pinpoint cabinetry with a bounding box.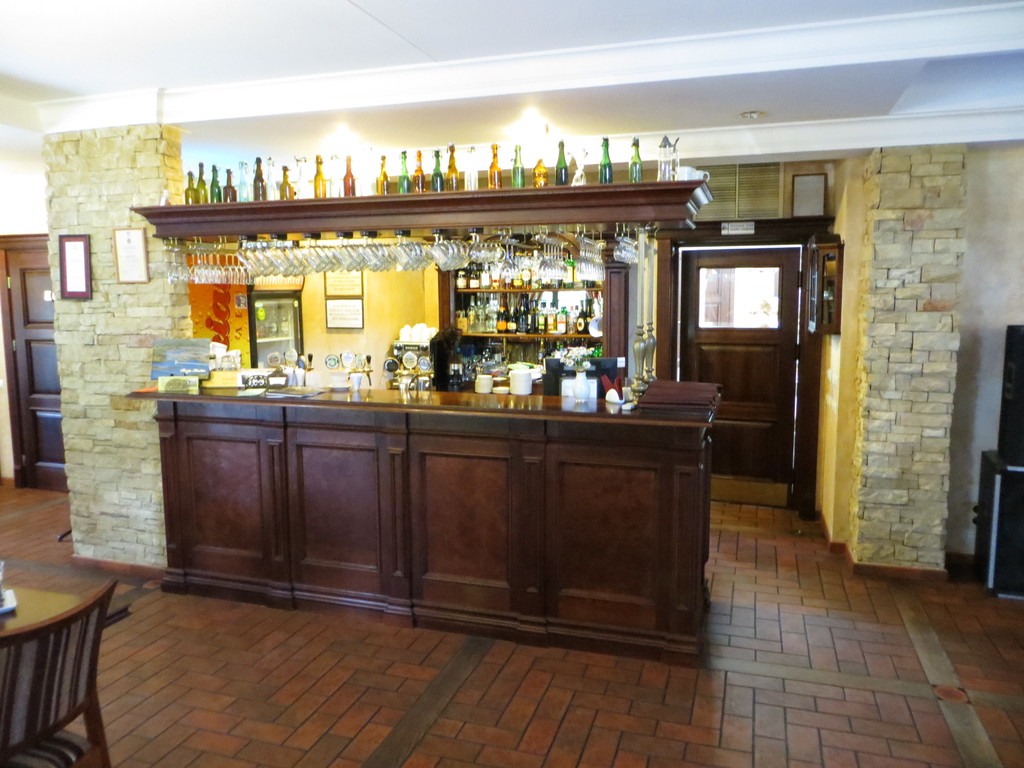
x1=431 y1=225 x2=644 y2=383.
